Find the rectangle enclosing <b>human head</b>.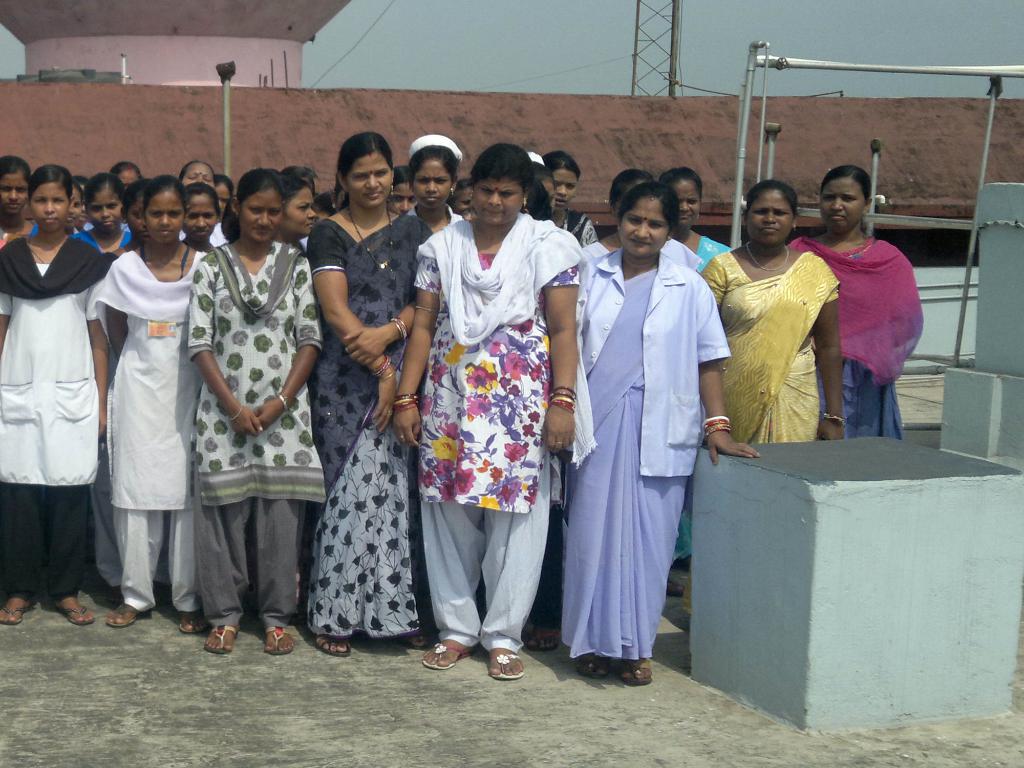
bbox=(186, 183, 219, 244).
